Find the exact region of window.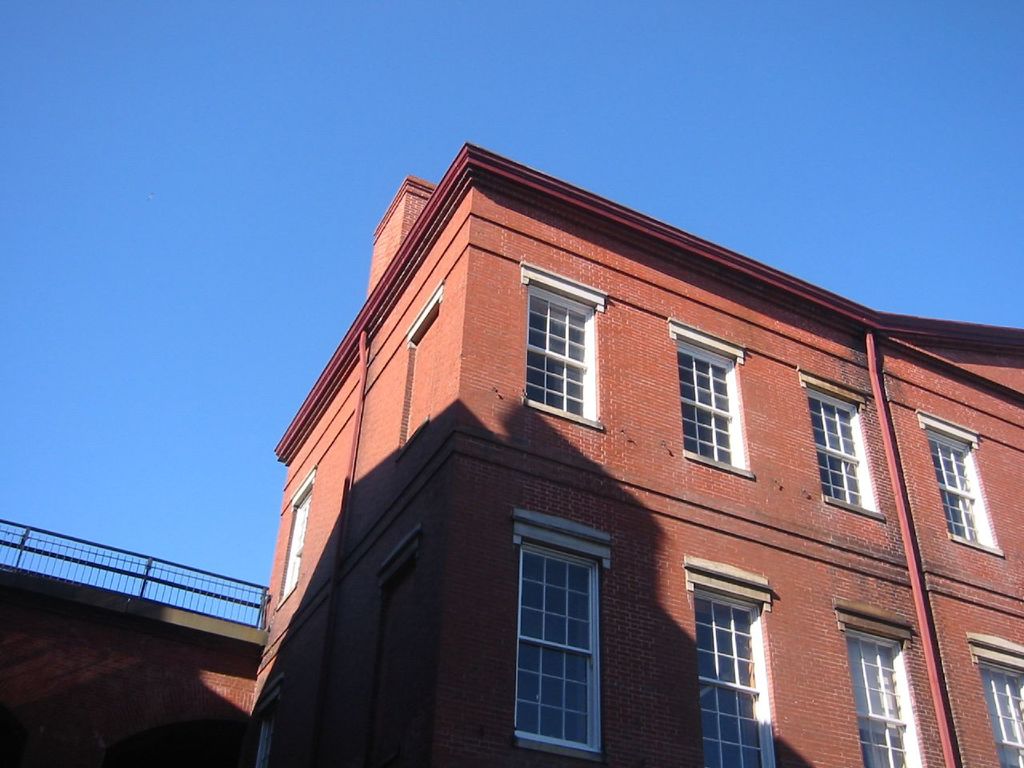
Exact region: select_region(674, 323, 762, 481).
